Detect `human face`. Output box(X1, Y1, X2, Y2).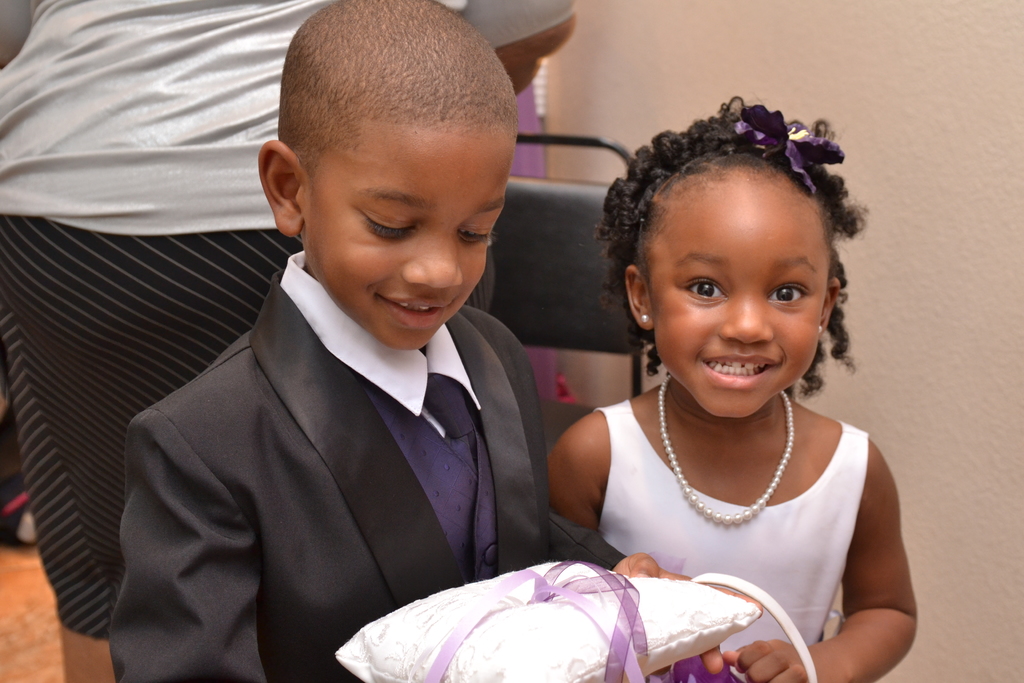
box(303, 116, 514, 350).
